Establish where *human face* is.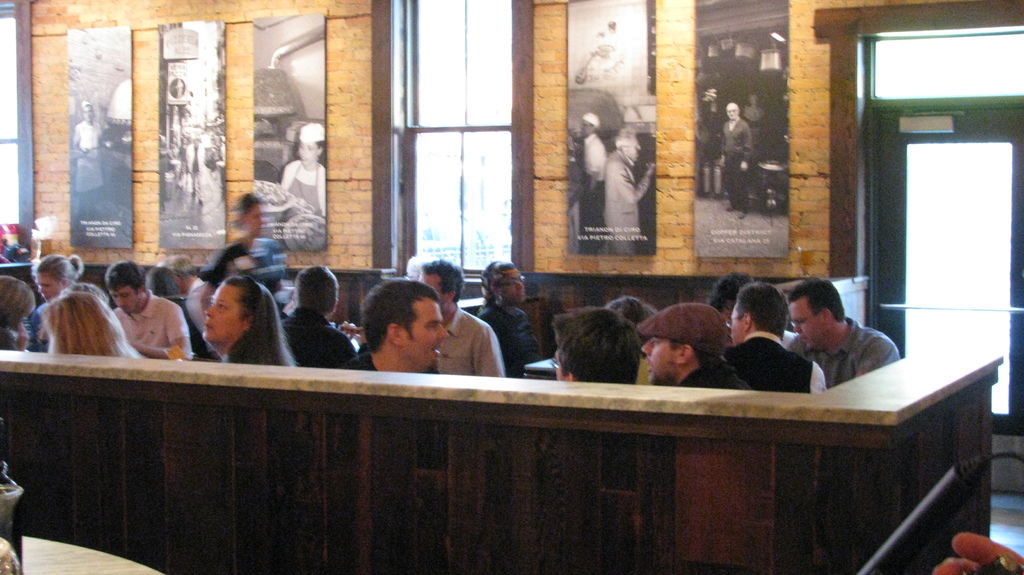
Established at (419,273,446,308).
